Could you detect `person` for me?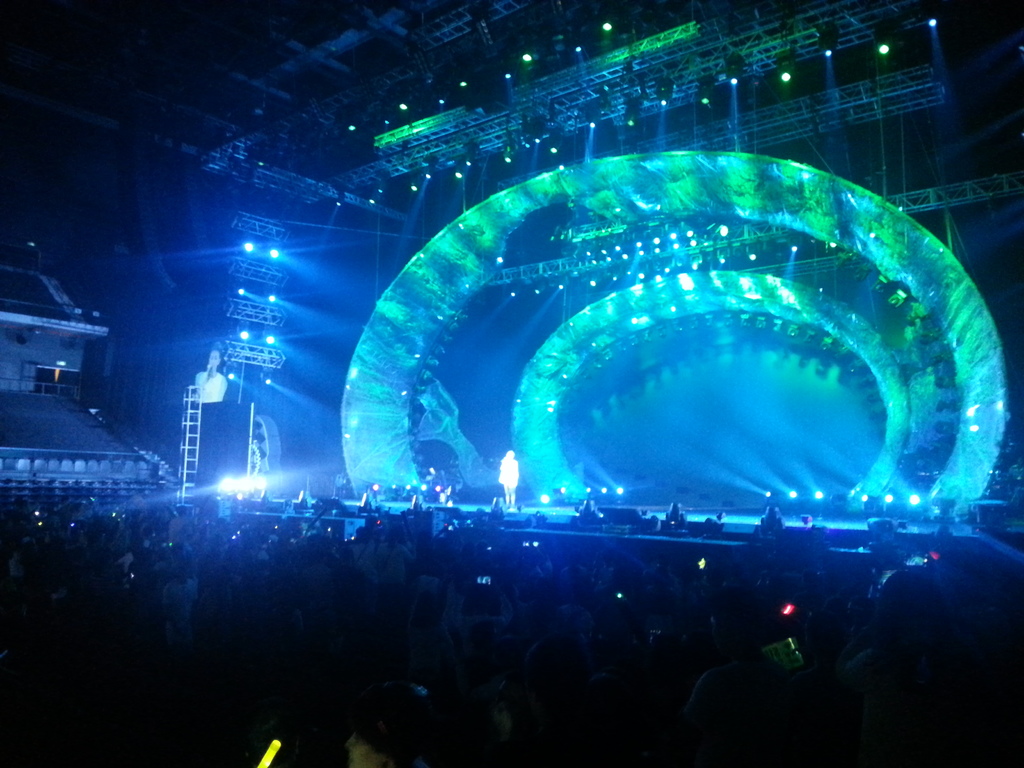
Detection result: (194,340,234,405).
